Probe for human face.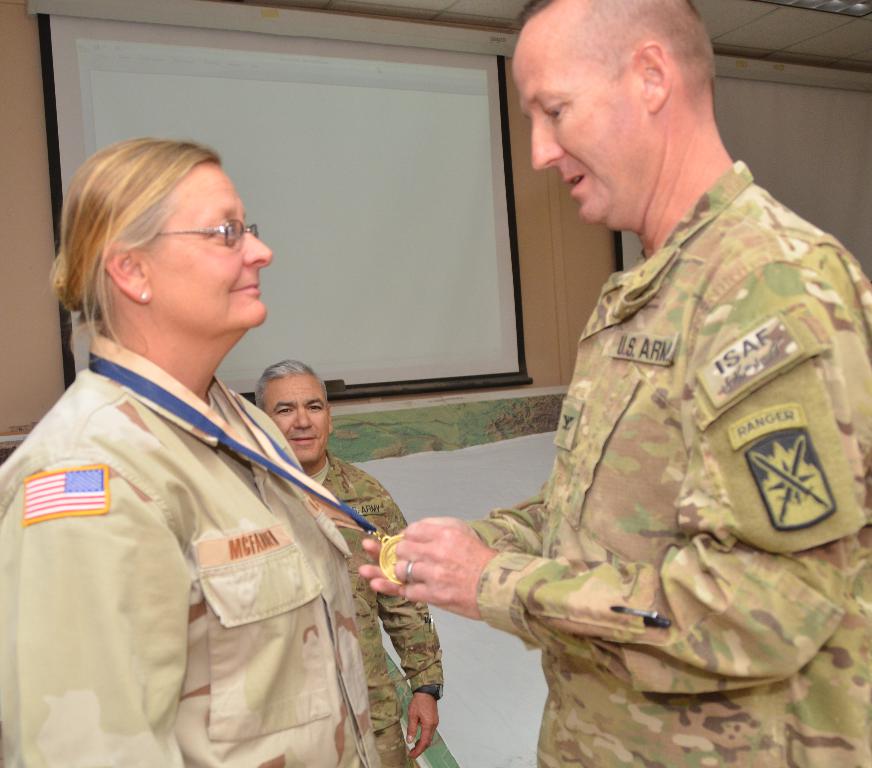
Probe result: l=151, t=173, r=267, b=324.
